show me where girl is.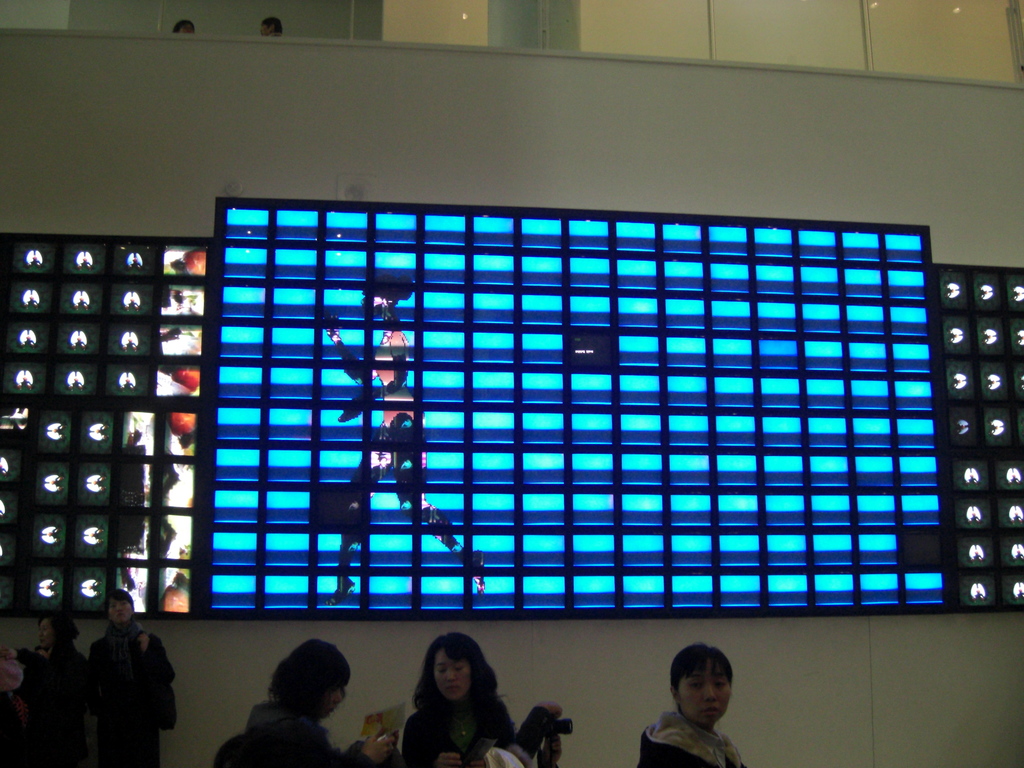
girl is at [x1=236, y1=636, x2=391, y2=767].
